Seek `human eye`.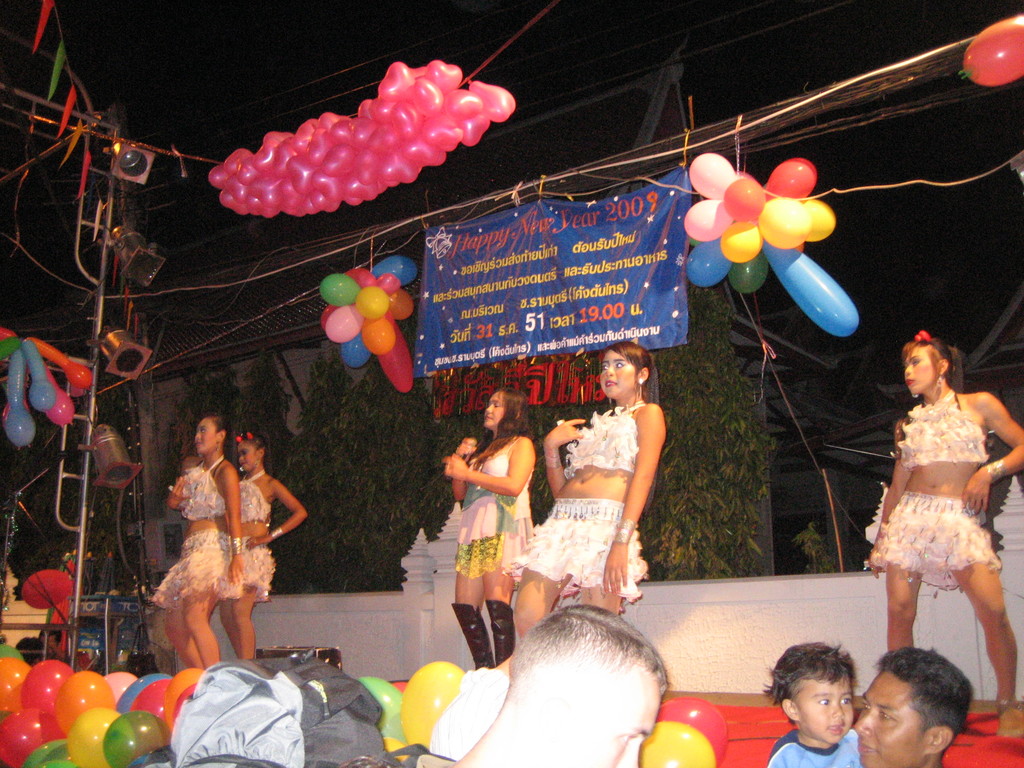
[600,364,608,372].
